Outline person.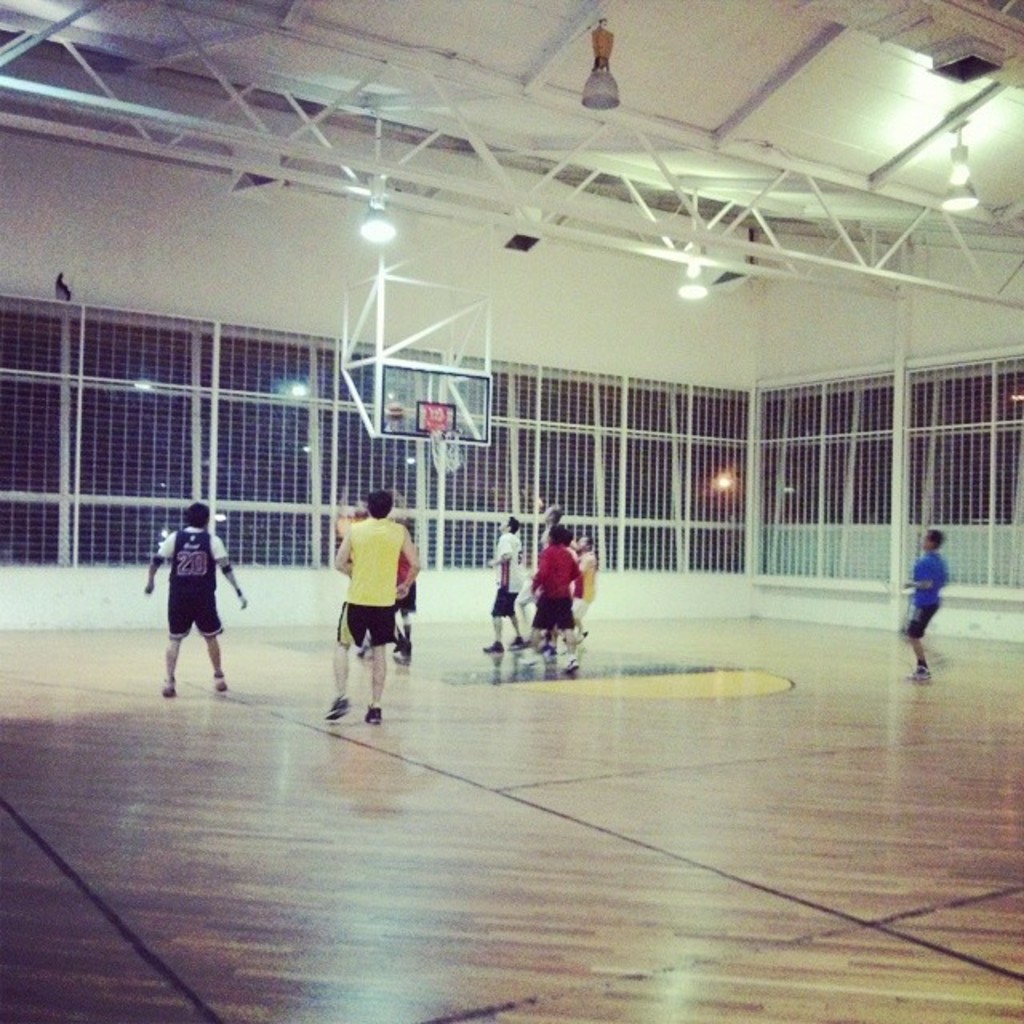
Outline: (344, 514, 418, 664).
